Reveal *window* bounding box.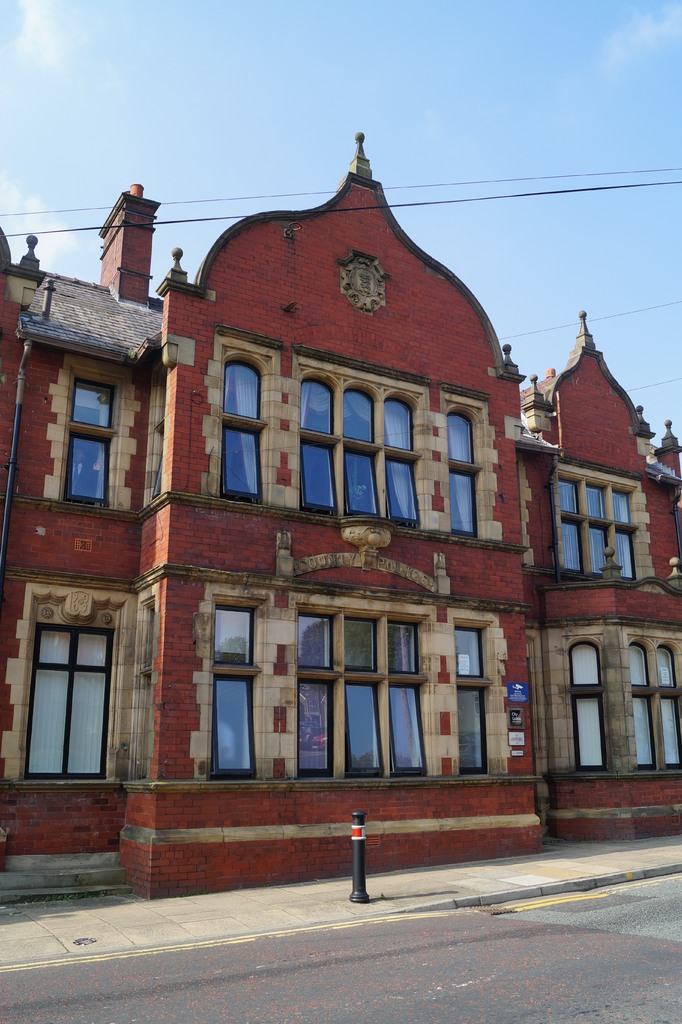
Revealed: 30 627 107 780.
